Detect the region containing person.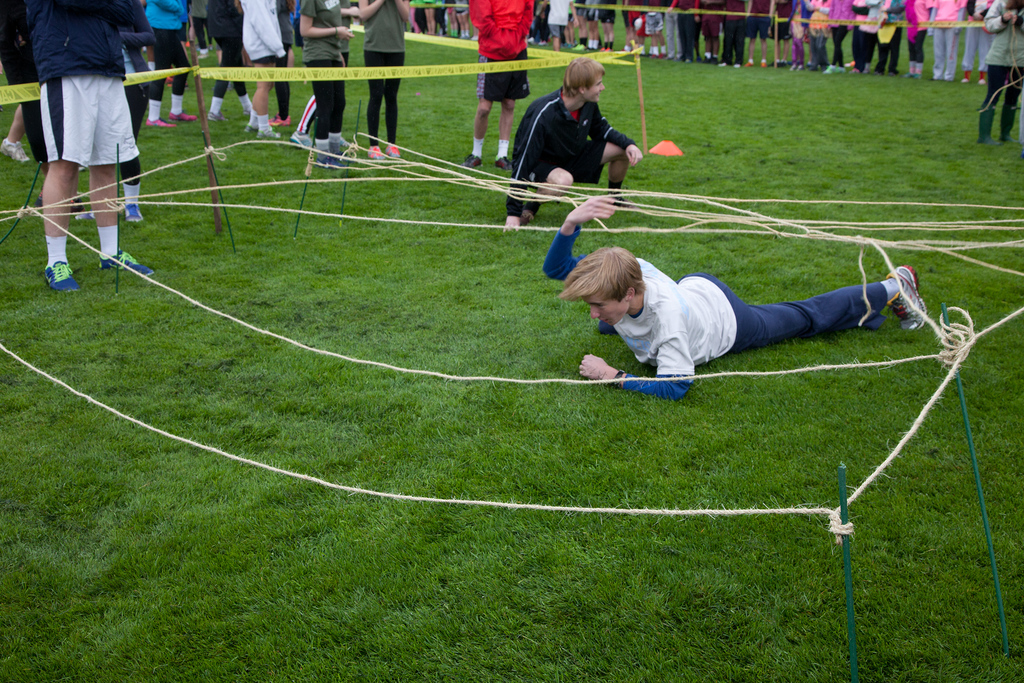
{"x1": 783, "y1": 0, "x2": 807, "y2": 70}.
